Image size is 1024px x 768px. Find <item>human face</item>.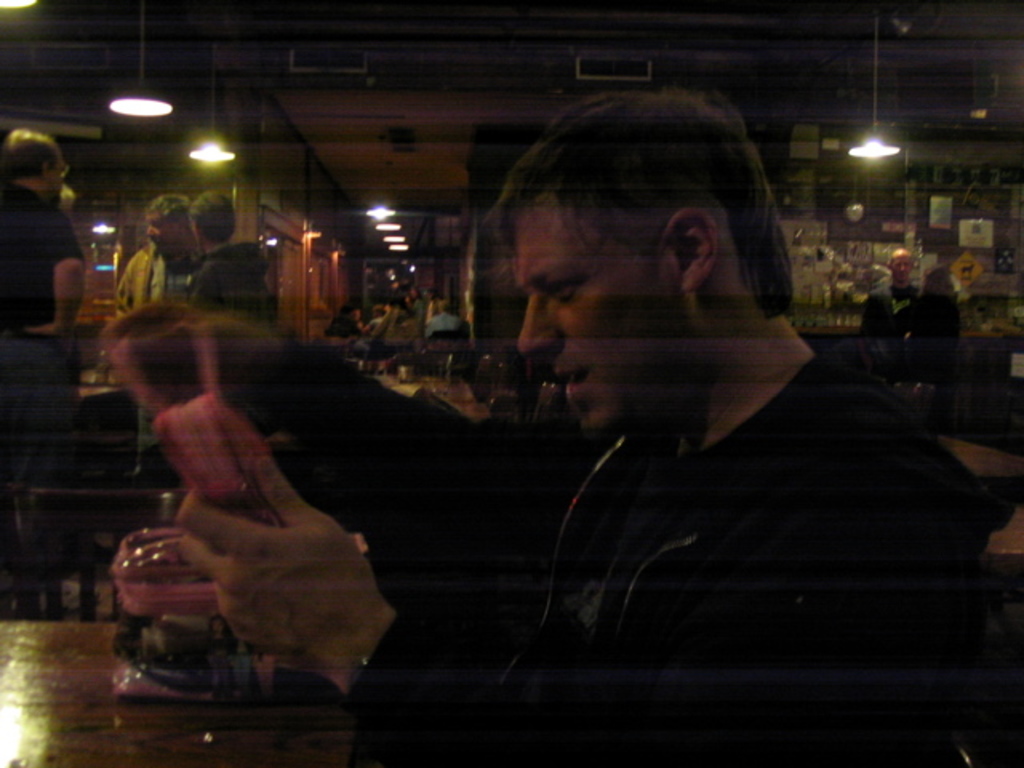
BBox(518, 197, 688, 437).
